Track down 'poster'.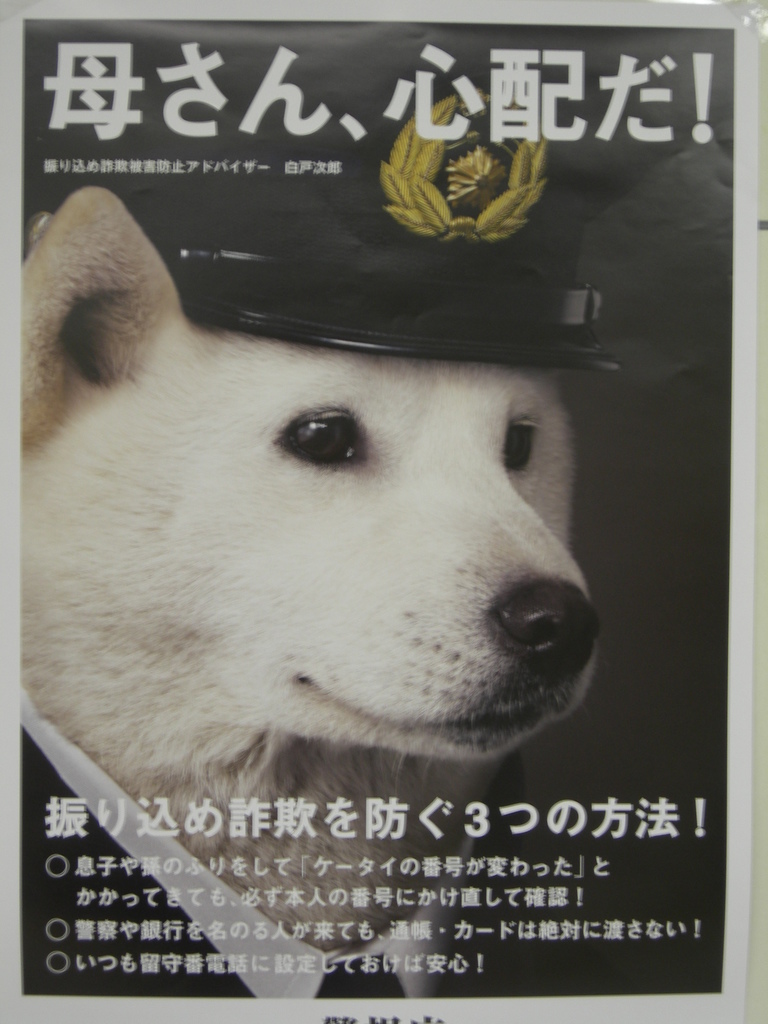
Tracked to Rect(2, 0, 767, 1023).
